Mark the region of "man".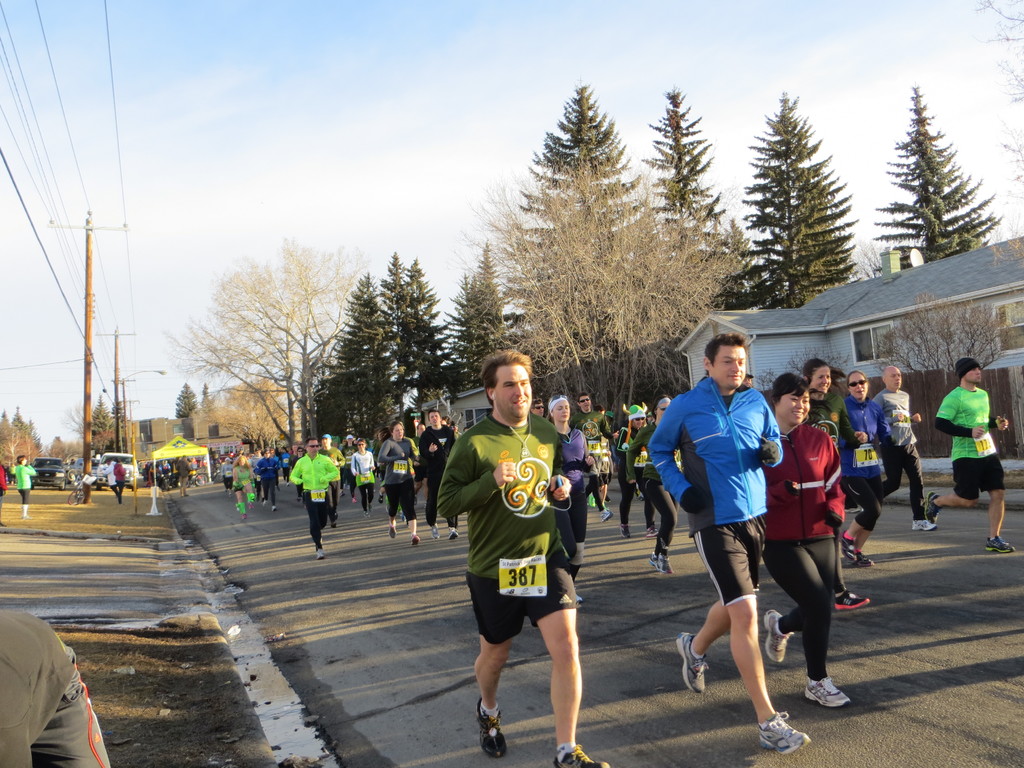
Region: x1=416 y1=417 x2=457 y2=545.
